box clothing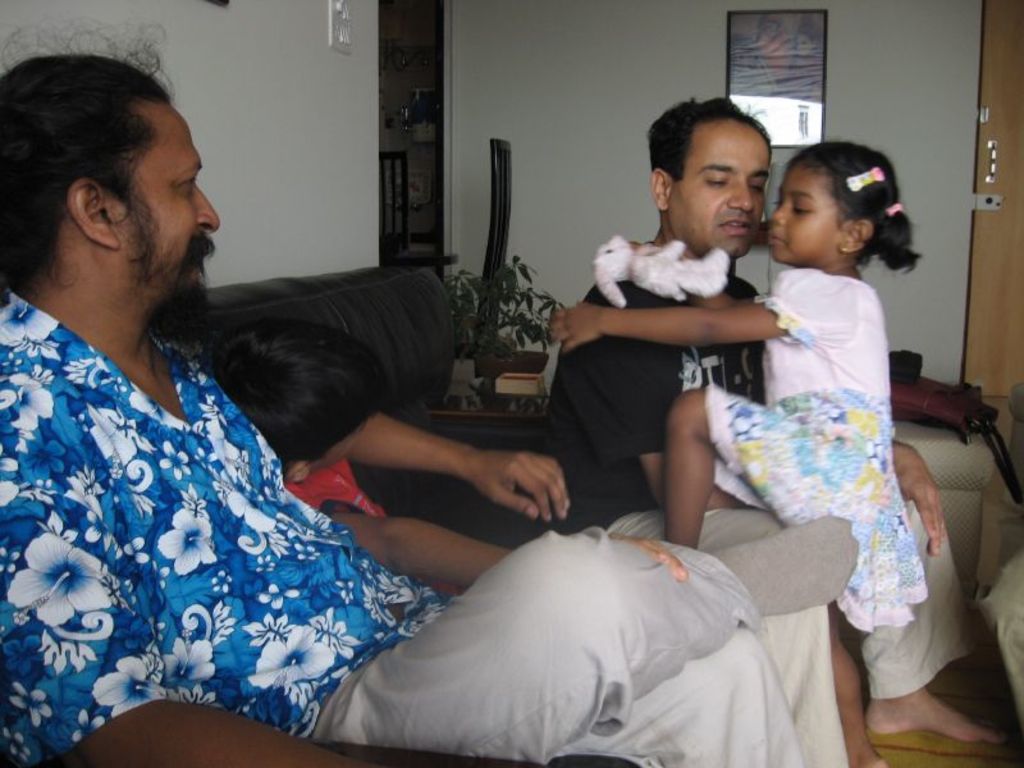
{"left": 285, "top": 456, "right": 462, "bottom": 596}
